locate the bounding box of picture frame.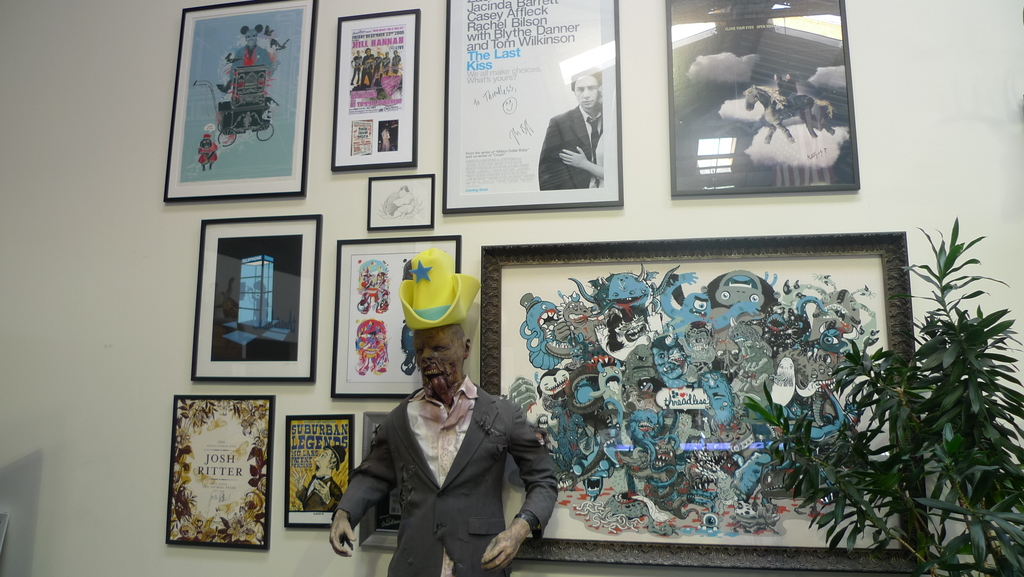
Bounding box: crop(164, 393, 276, 551).
